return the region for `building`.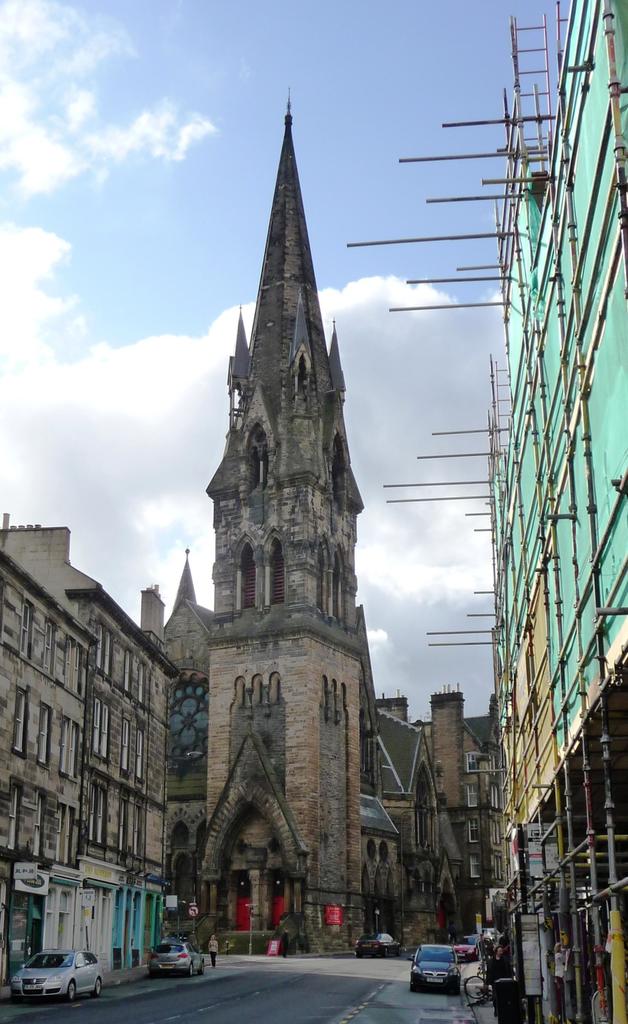
crop(500, 0, 627, 832).
